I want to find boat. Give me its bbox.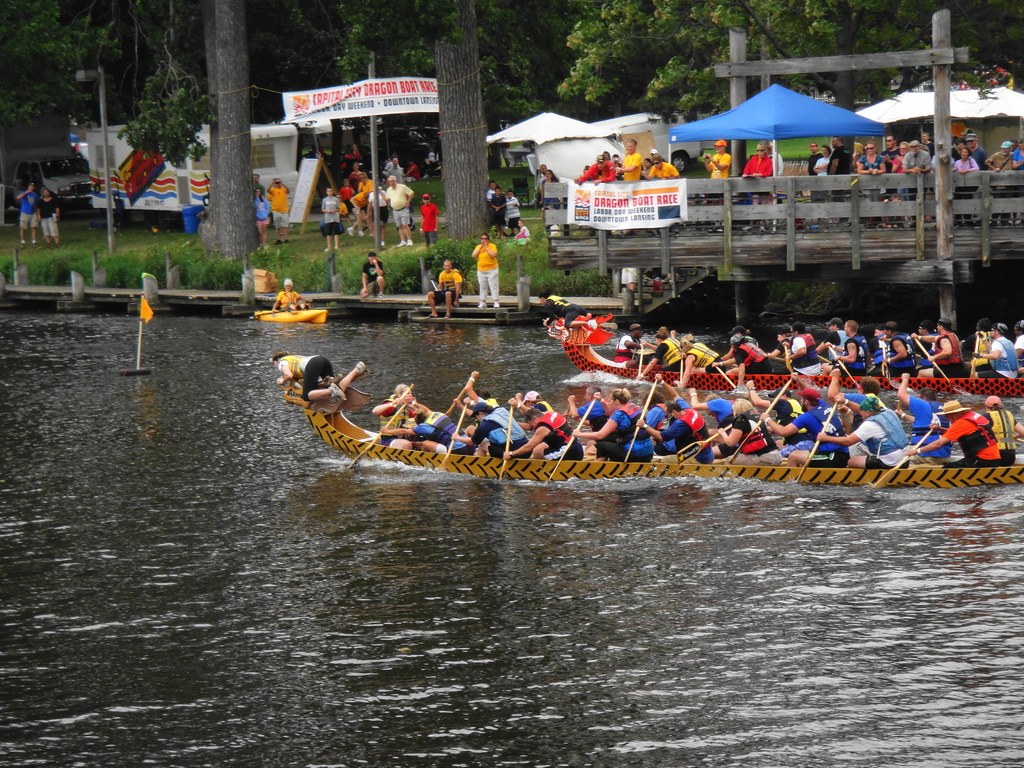
bbox(284, 390, 1023, 483).
